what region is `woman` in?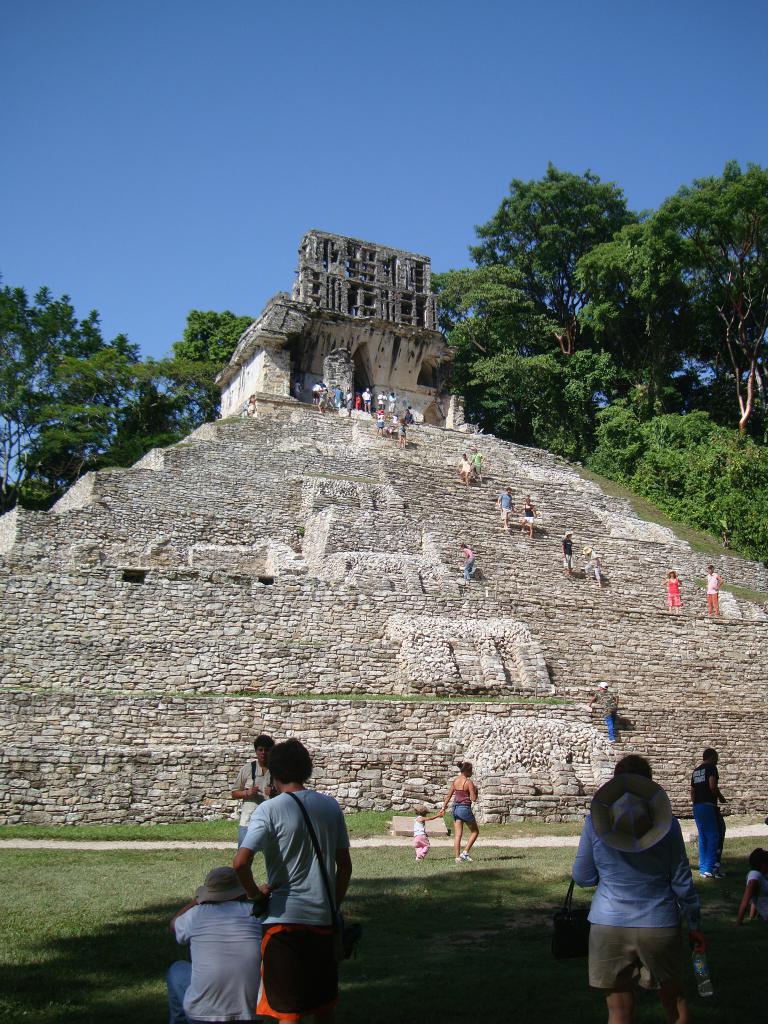
(459, 453, 471, 488).
